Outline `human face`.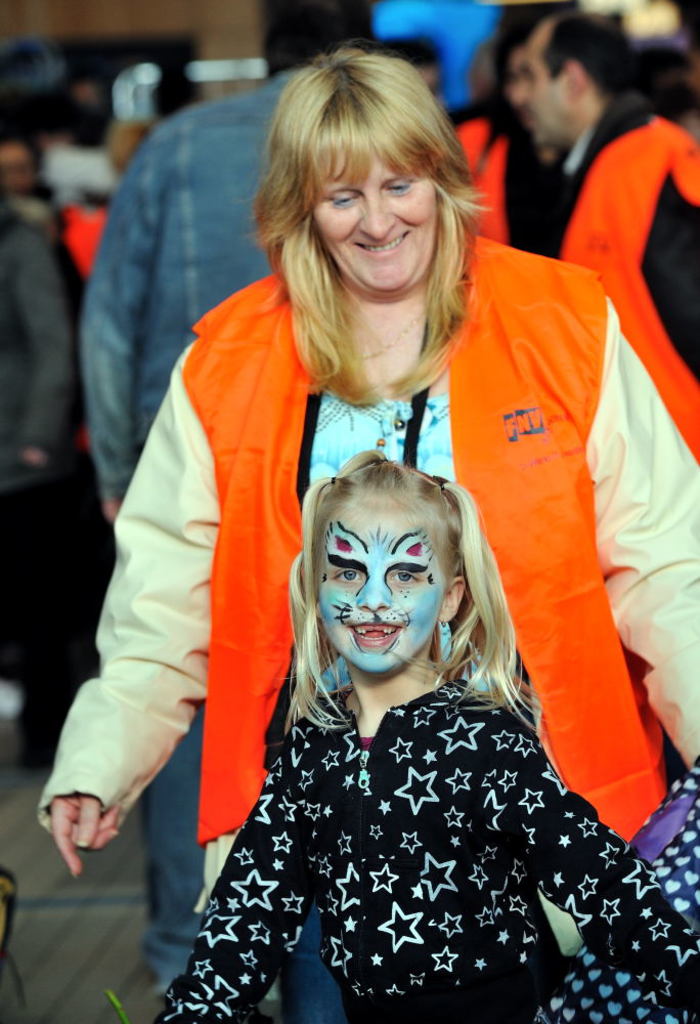
Outline: (0, 141, 35, 190).
